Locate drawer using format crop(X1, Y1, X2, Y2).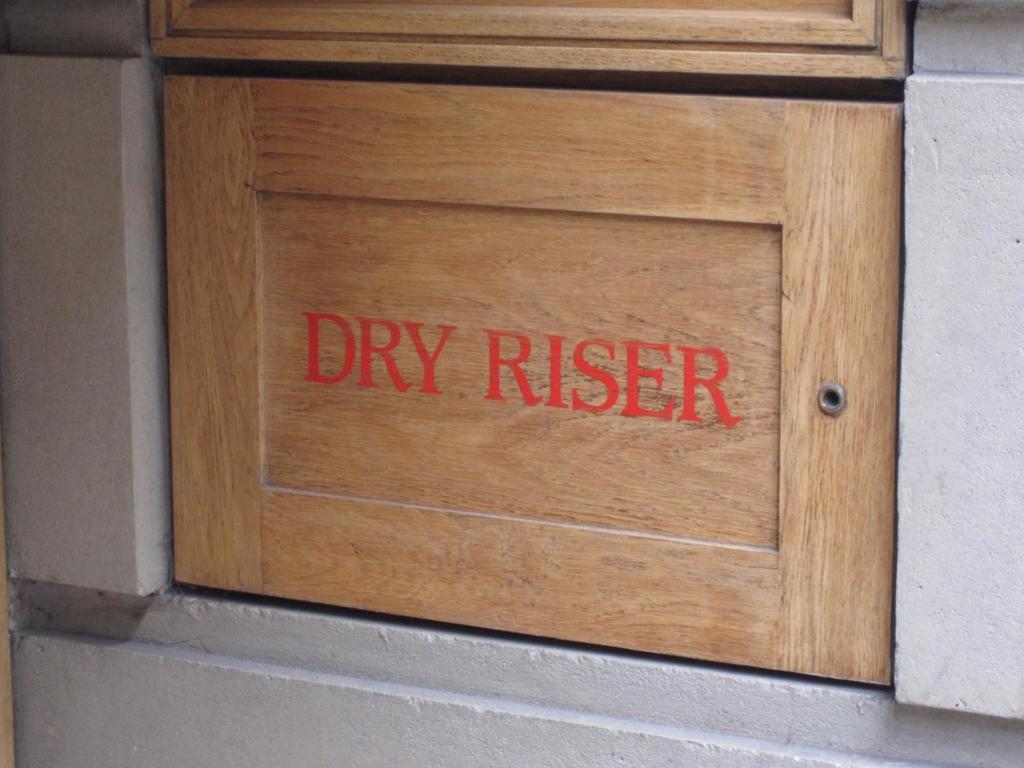
crop(159, 72, 899, 685).
